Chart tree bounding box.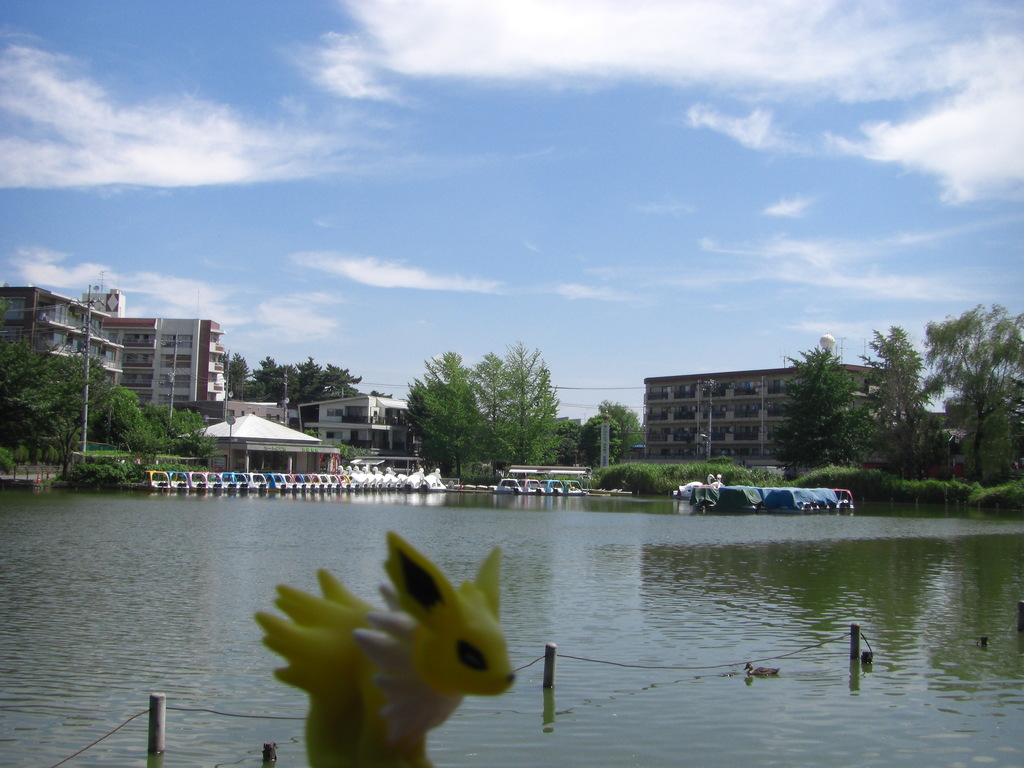
Charted: <bbox>255, 355, 360, 420</bbox>.
